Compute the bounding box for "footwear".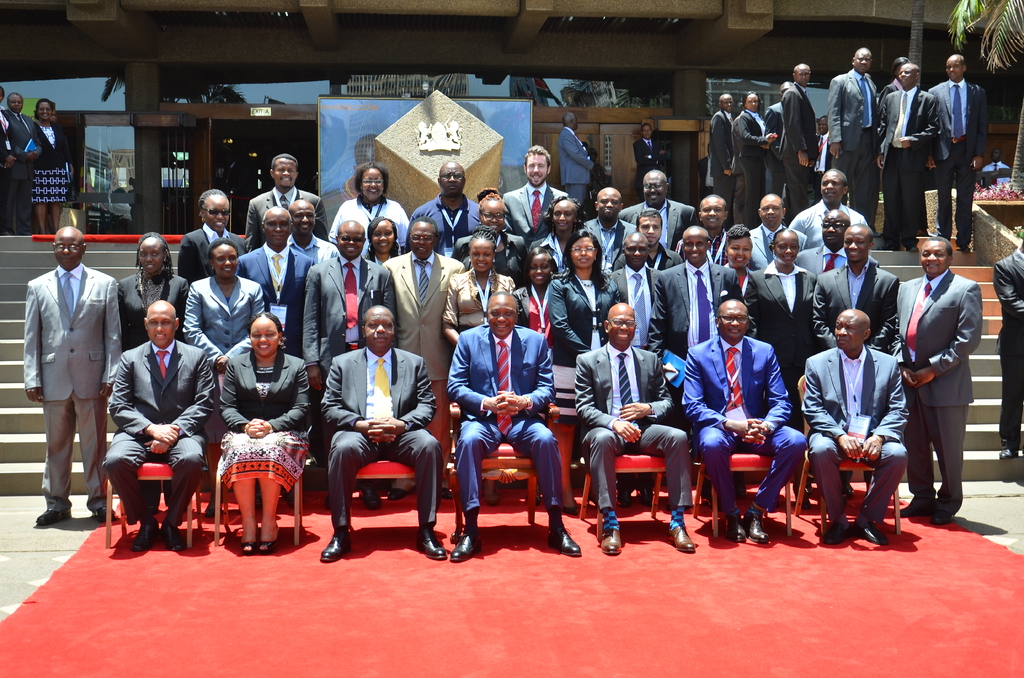
[x1=872, y1=228, x2=886, y2=239].
